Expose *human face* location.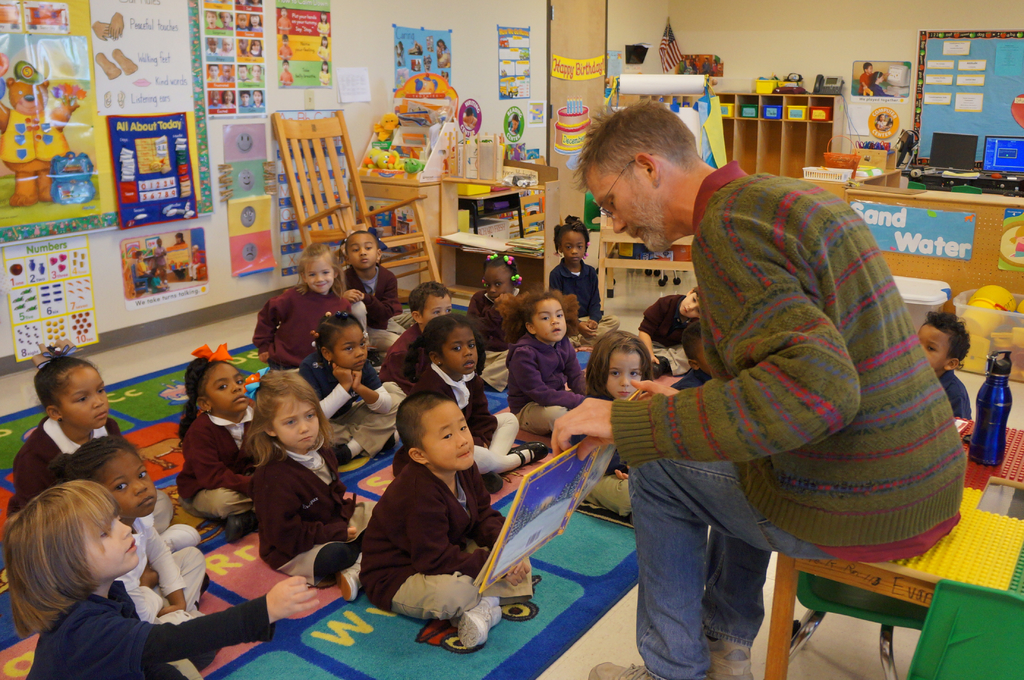
Exposed at <region>303, 261, 333, 293</region>.
